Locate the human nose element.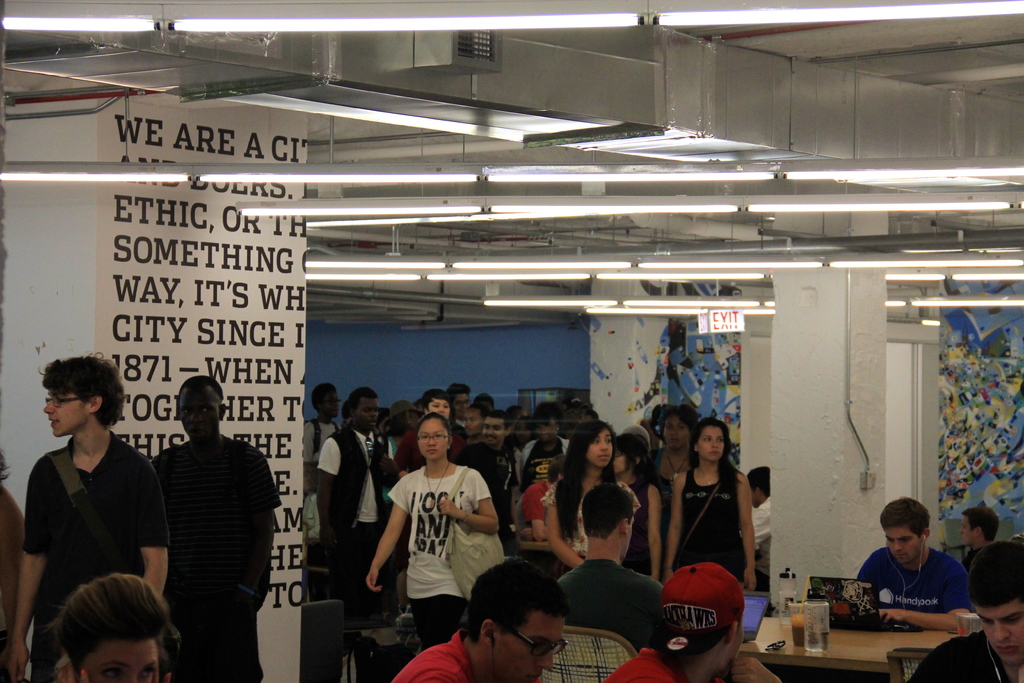
Element bbox: (left=425, top=438, right=436, bottom=447).
